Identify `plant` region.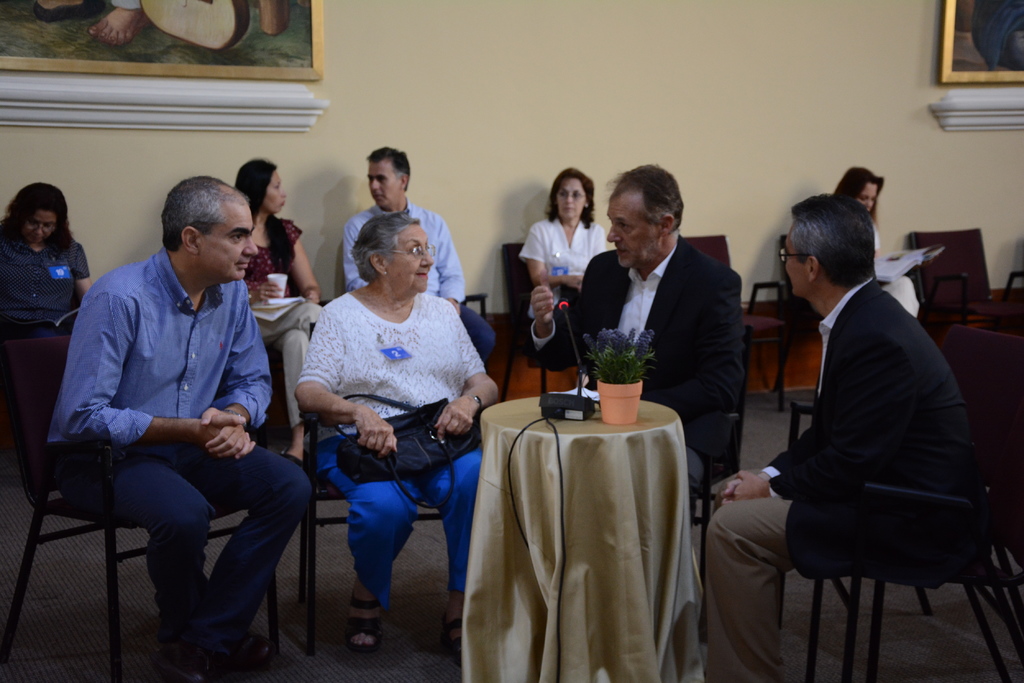
Region: pyautogui.locateOnScreen(583, 326, 653, 385).
